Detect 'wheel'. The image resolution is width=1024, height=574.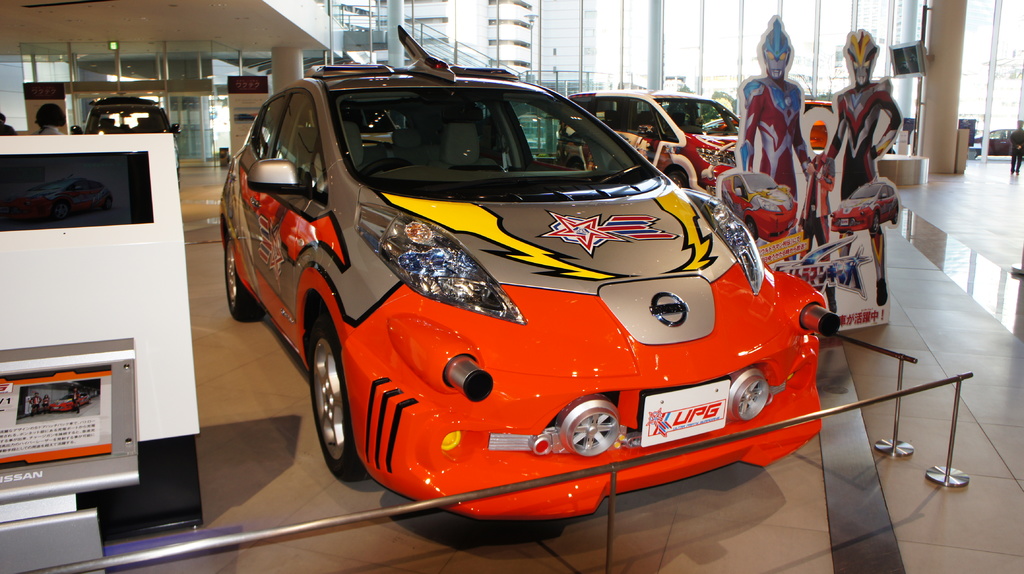
bbox=(291, 313, 362, 472).
